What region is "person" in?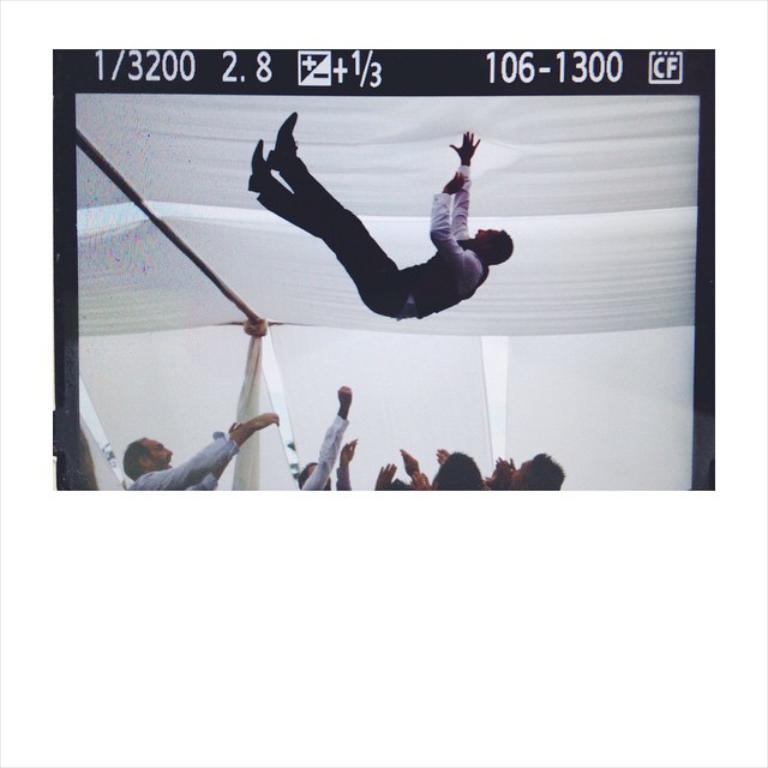
left=372, top=449, right=563, bottom=486.
